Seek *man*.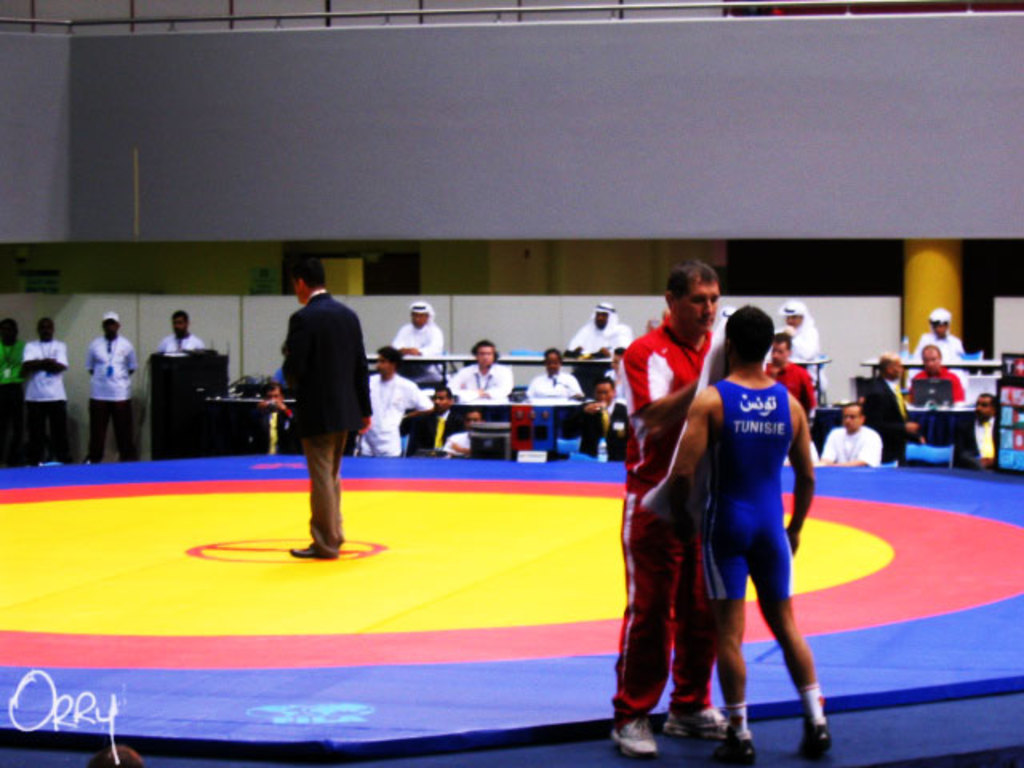
BBox(861, 350, 931, 466).
